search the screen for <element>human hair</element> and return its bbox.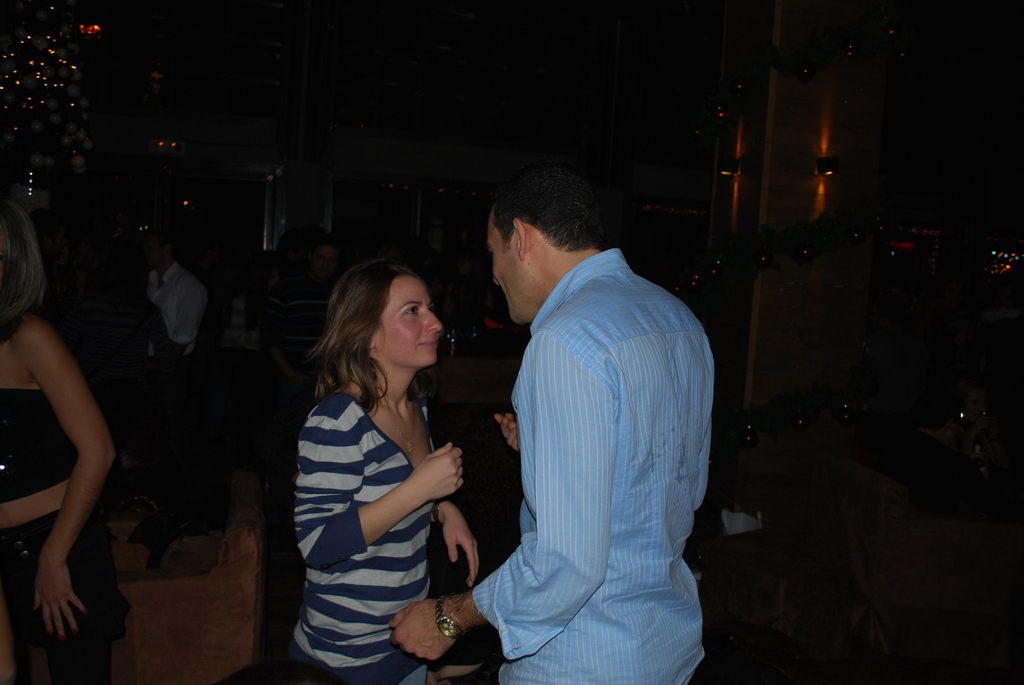
Found: (left=490, top=161, right=612, bottom=255).
